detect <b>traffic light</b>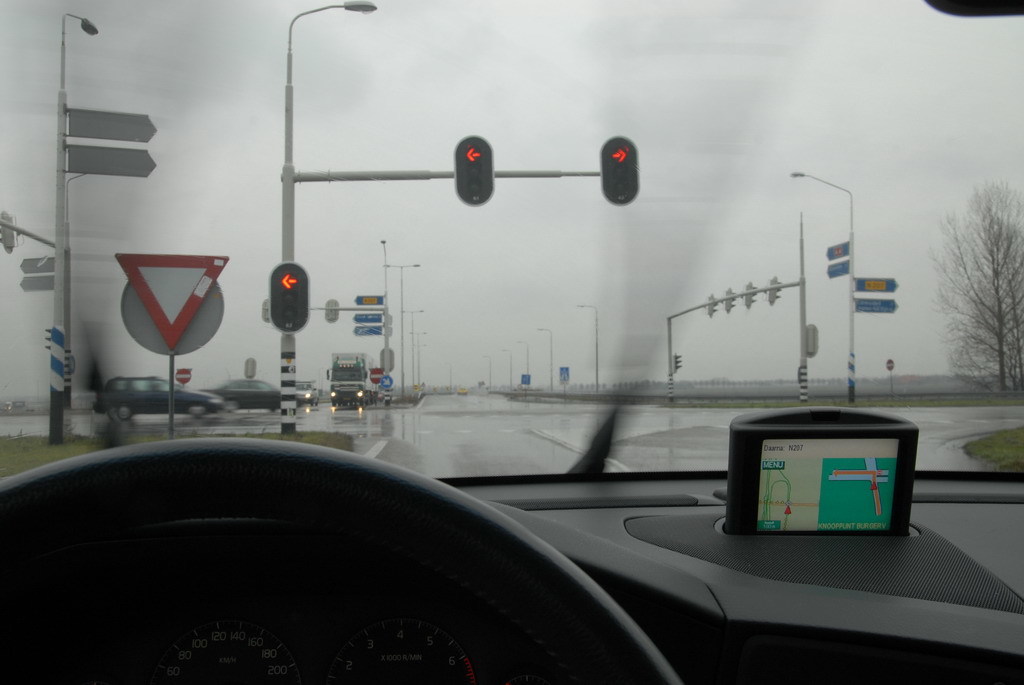
{"left": 709, "top": 295, "right": 717, "bottom": 318}
